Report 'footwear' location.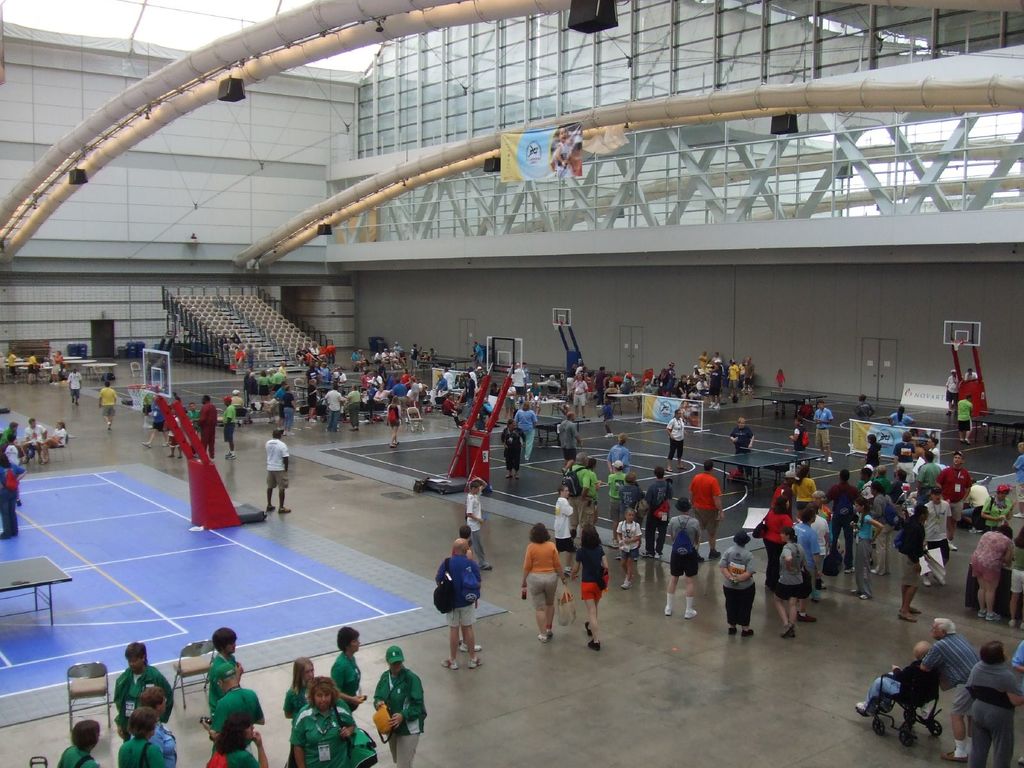
Report: (x1=861, y1=593, x2=870, y2=603).
